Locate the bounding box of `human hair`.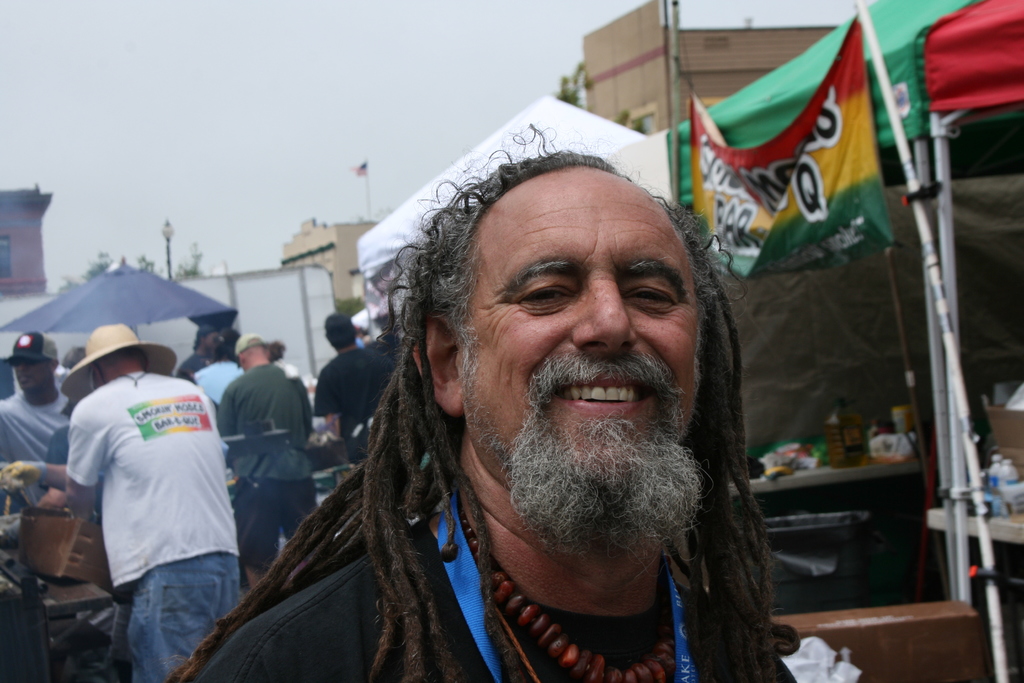
Bounding box: (left=372, top=120, right=762, bottom=573).
